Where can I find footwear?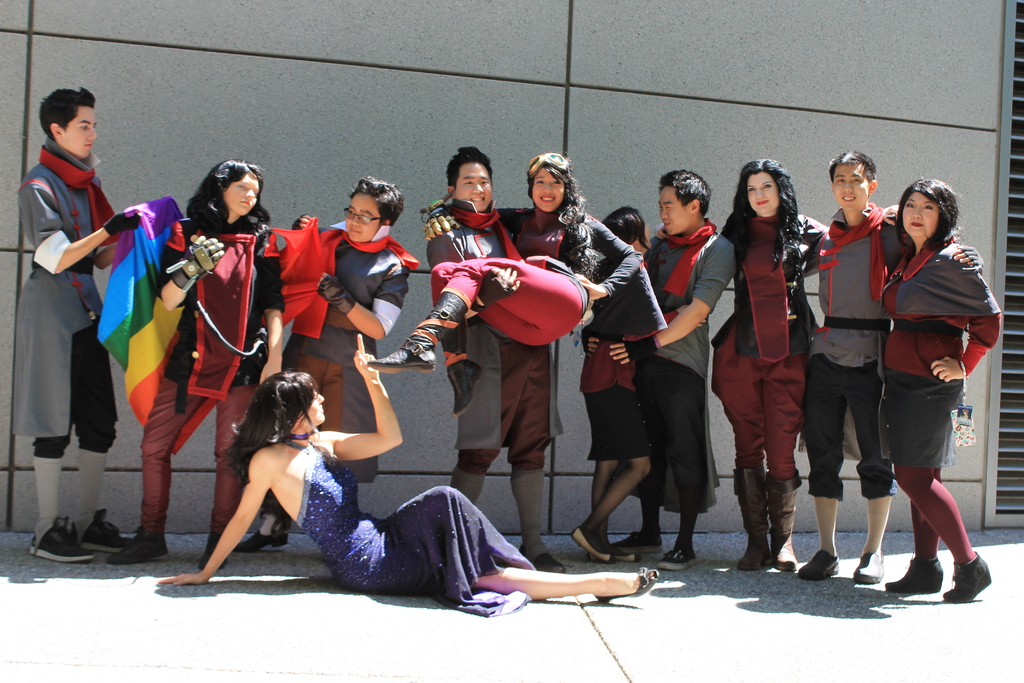
You can find it at [left=236, top=525, right=289, bottom=547].
